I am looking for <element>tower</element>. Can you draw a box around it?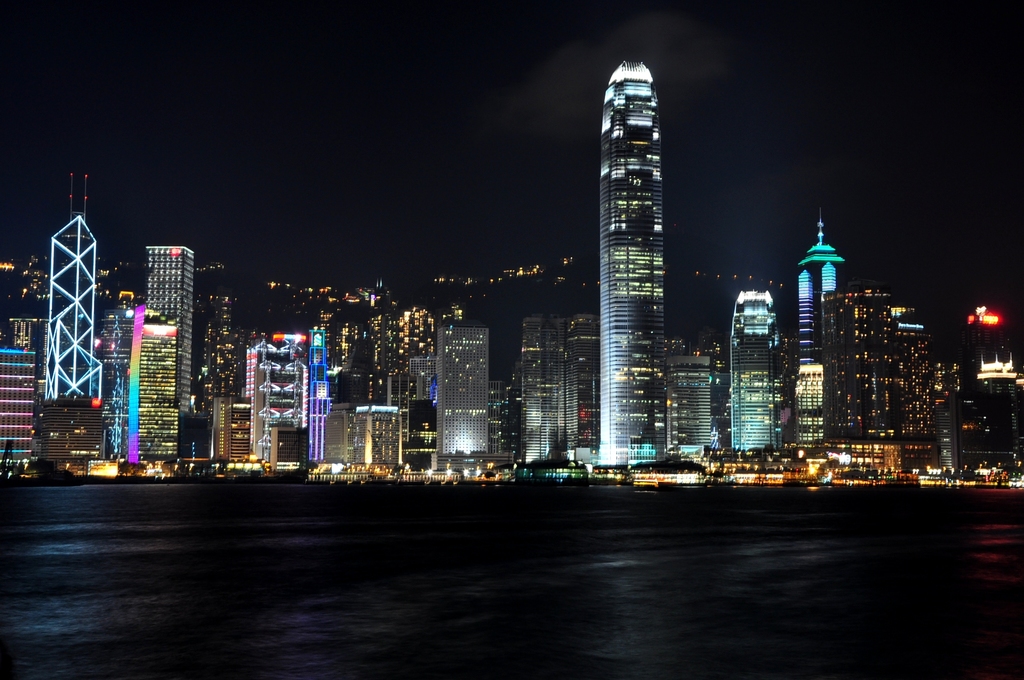
Sure, the bounding box is (430,328,488,464).
